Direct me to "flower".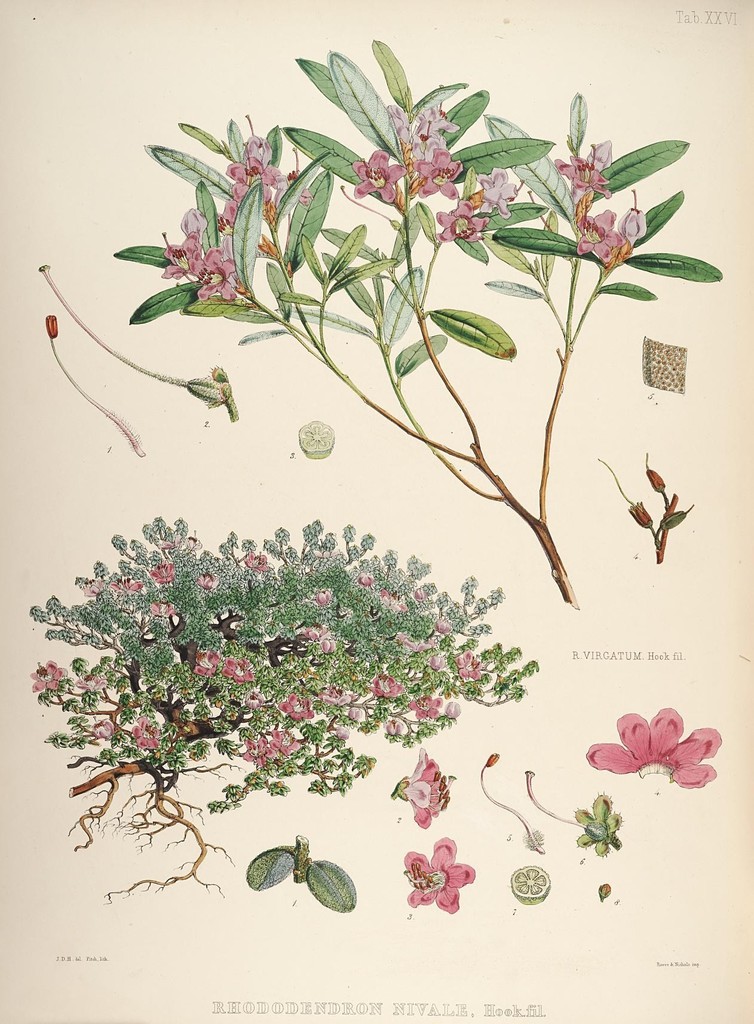
Direction: 316,582,335,608.
